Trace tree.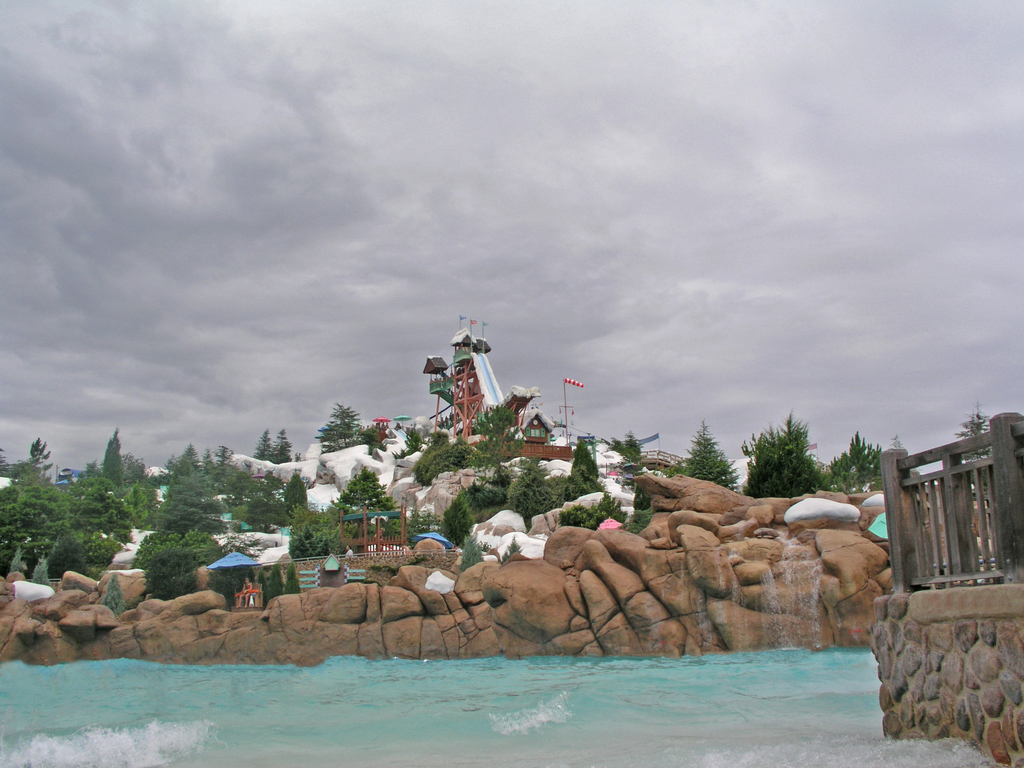
Traced to bbox(678, 414, 738, 490).
